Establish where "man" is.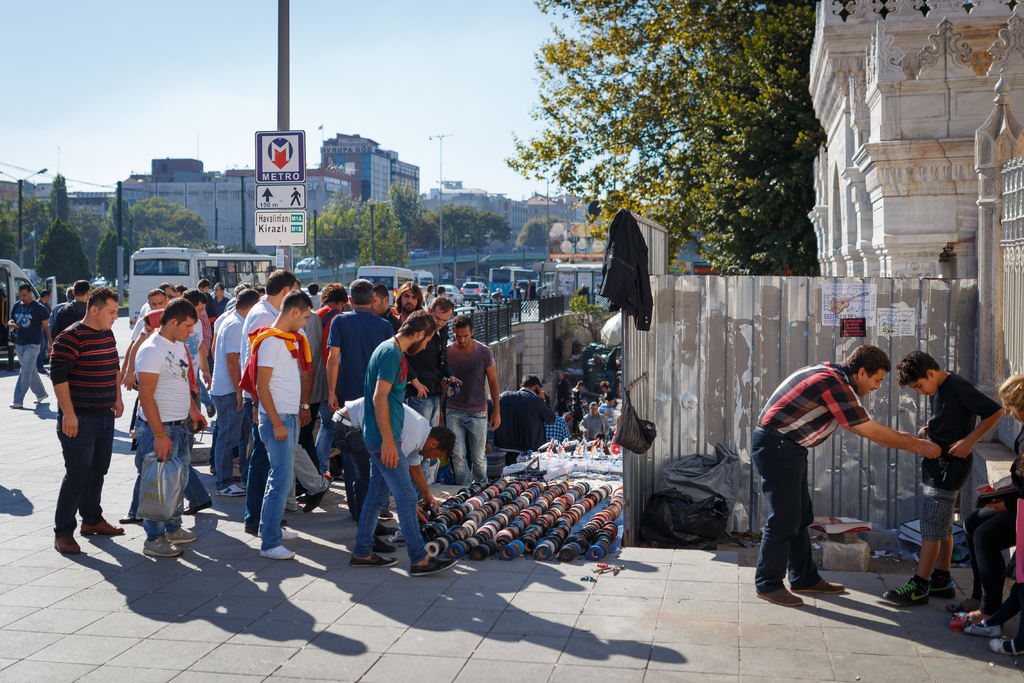
Established at l=53, t=288, r=74, b=311.
